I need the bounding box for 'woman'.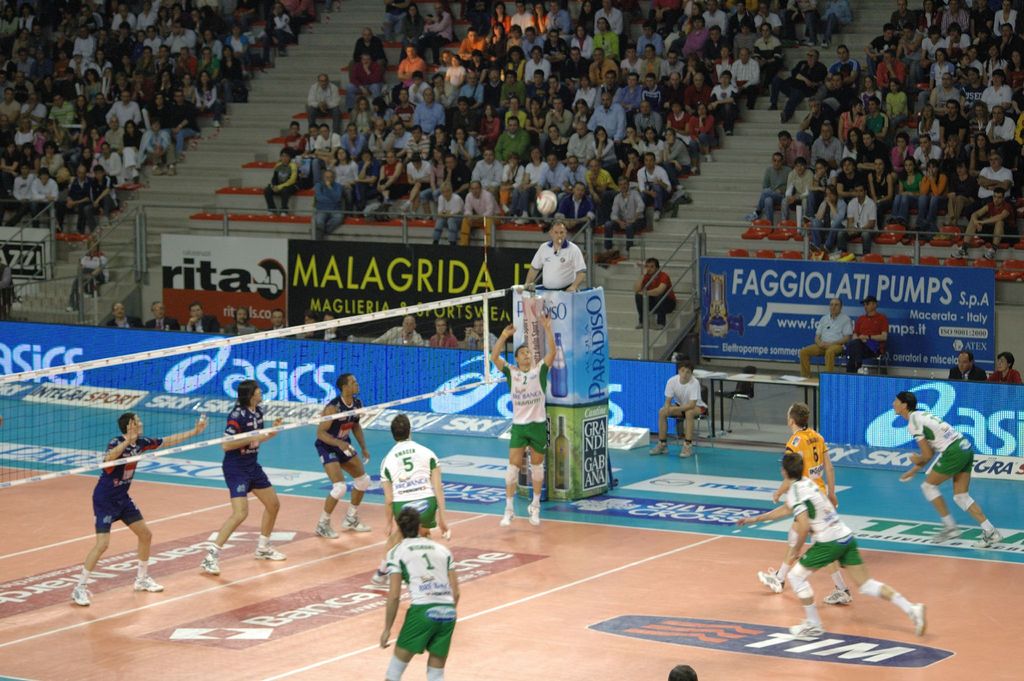
Here it is: (102,68,116,96).
